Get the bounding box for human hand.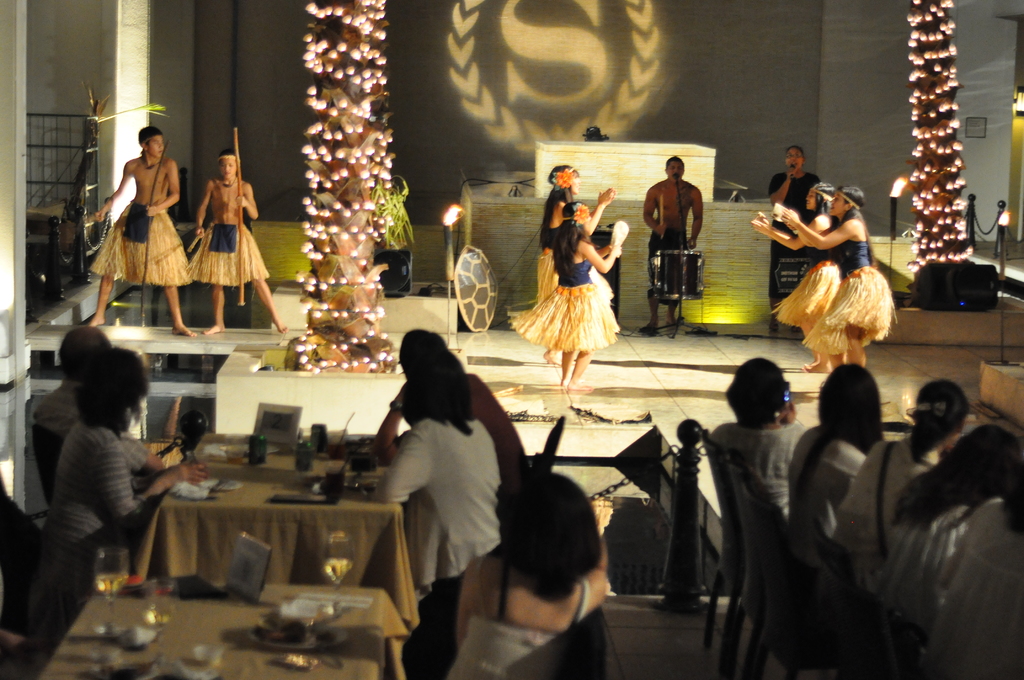
<bbox>774, 407, 787, 425</bbox>.
